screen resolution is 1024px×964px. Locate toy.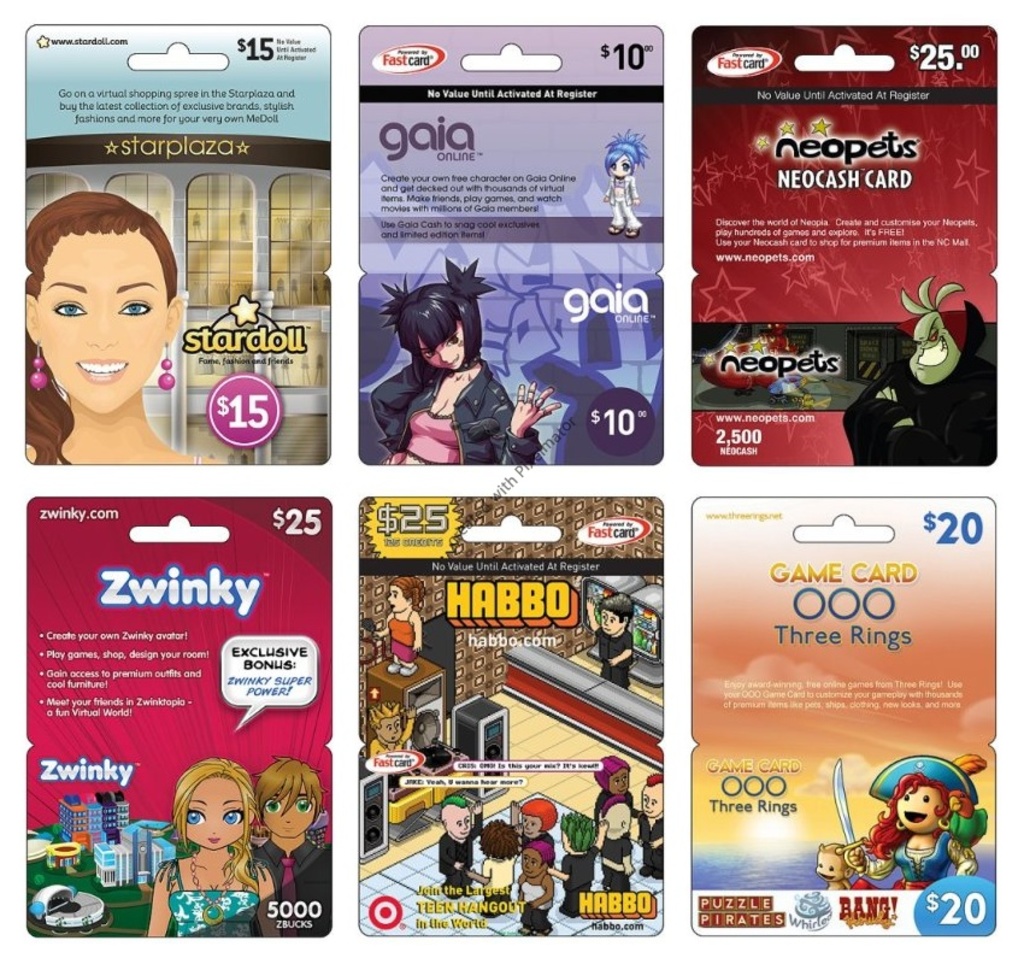
box=[259, 760, 324, 936].
